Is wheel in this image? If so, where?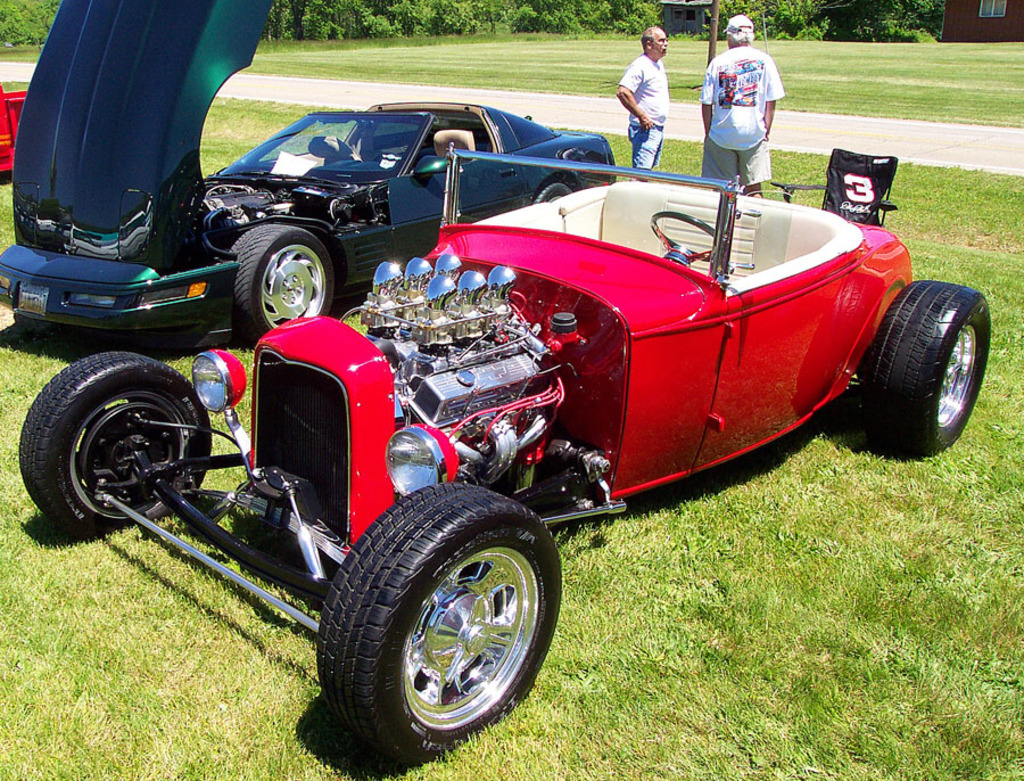
Yes, at box(317, 491, 561, 746).
